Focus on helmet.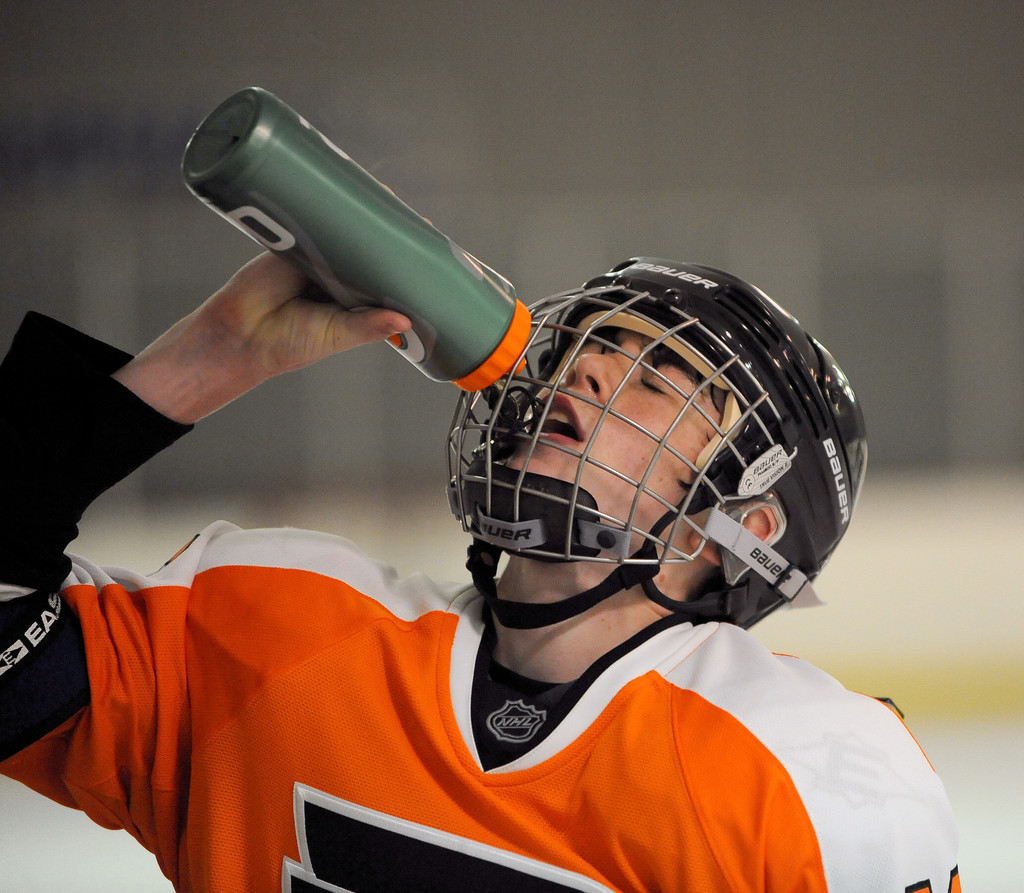
Focused at [428,278,840,687].
